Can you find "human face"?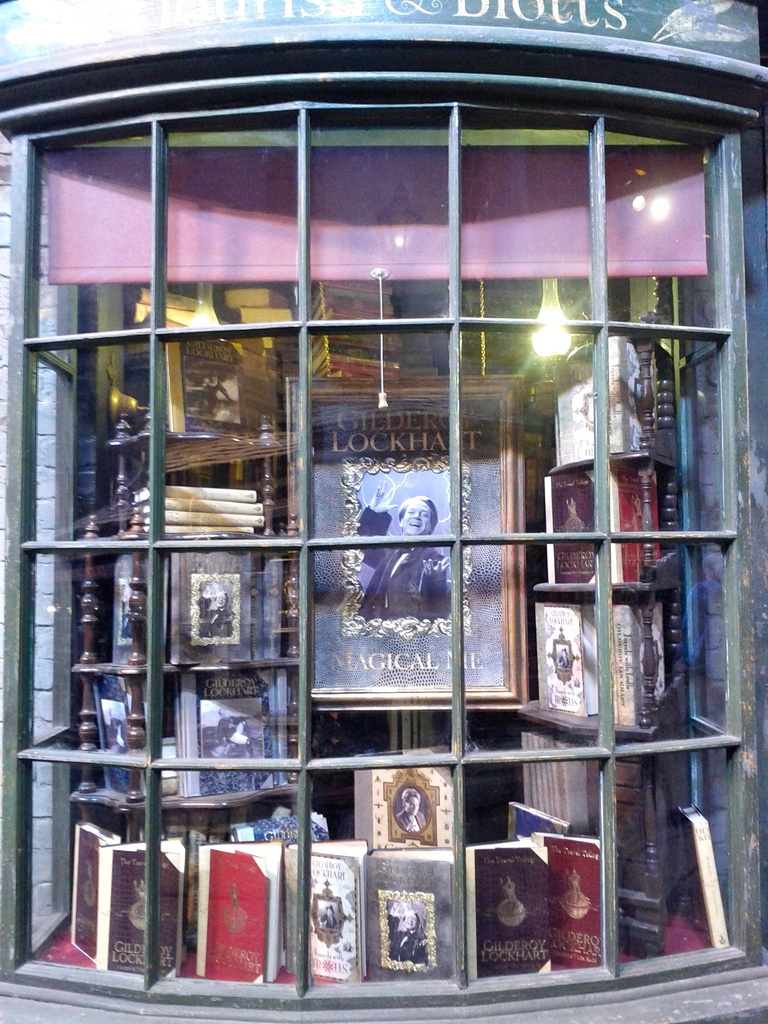
Yes, bounding box: (404,797,420,817).
